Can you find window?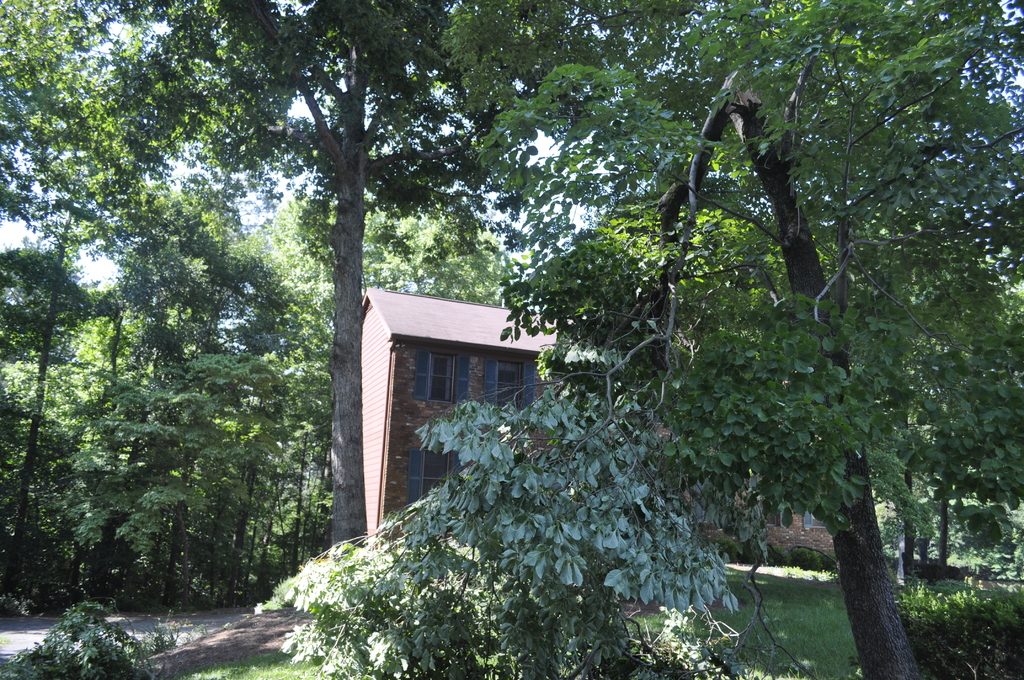
Yes, bounding box: crop(414, 355, 458, 401).
